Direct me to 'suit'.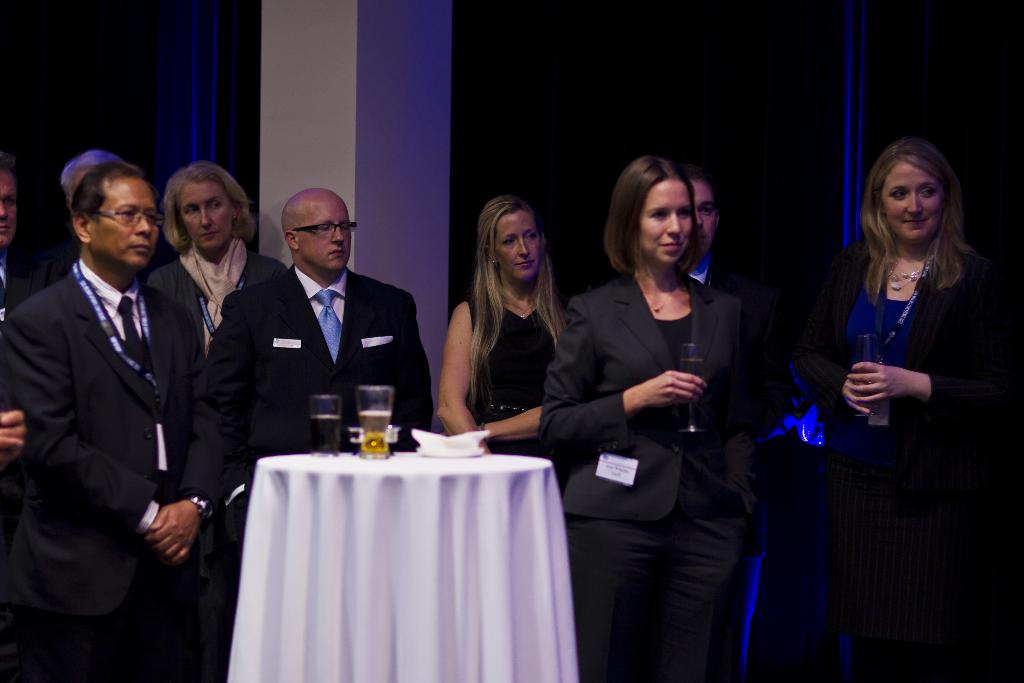
Direction: (804,233,1023,682).
